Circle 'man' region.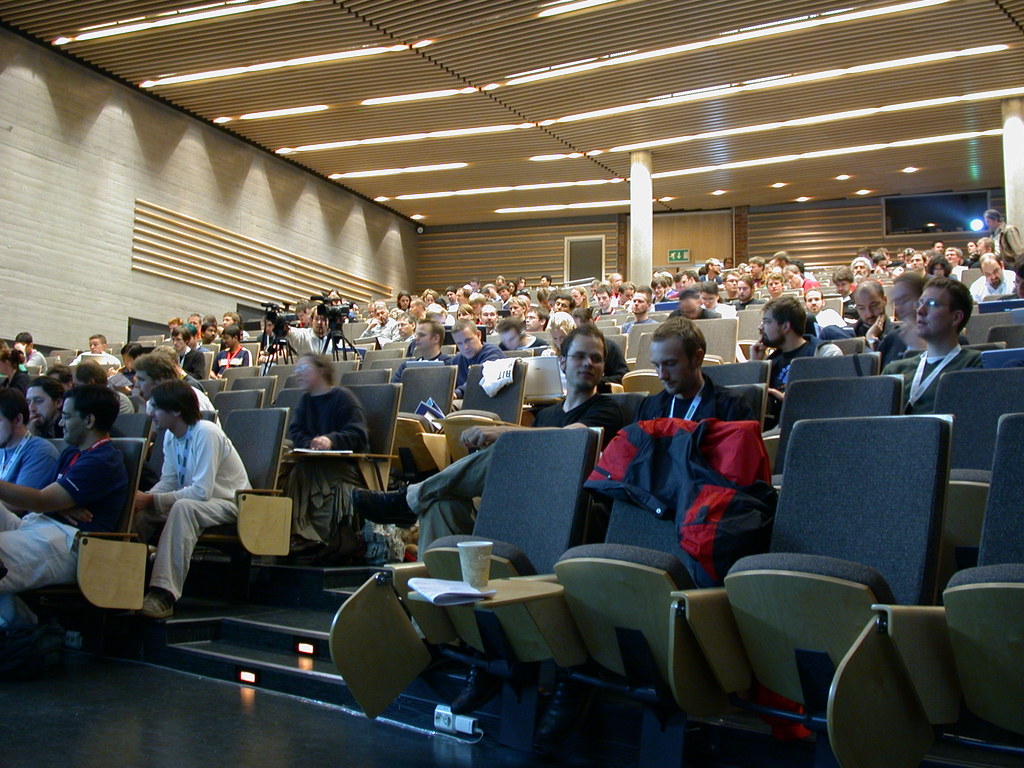
Region: 719, 273, 740, 308.
